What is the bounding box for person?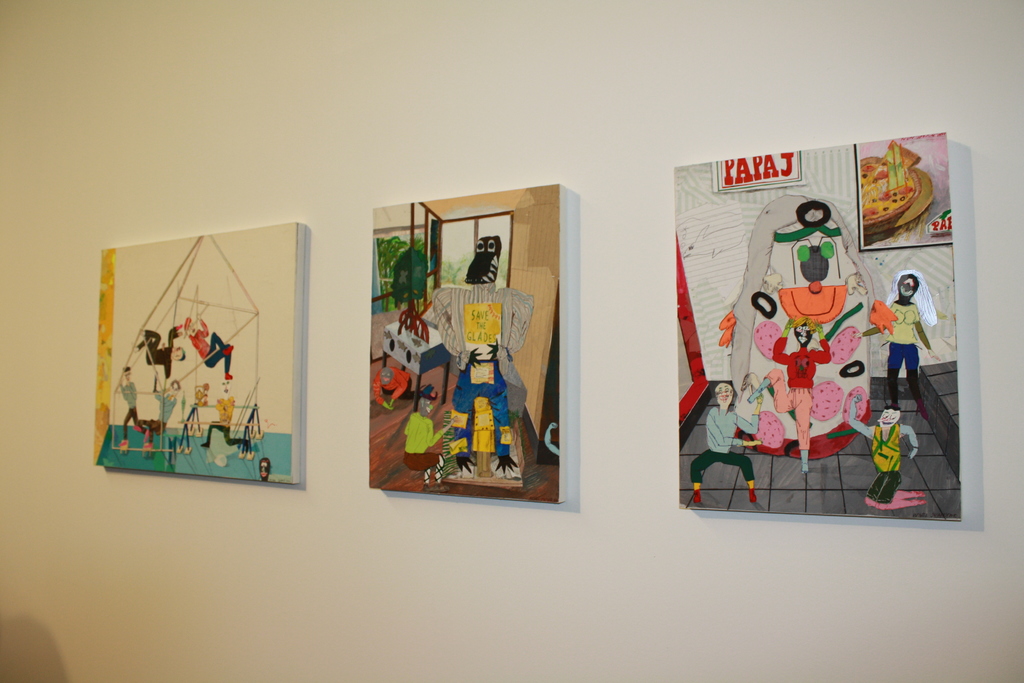
147/373/180/429.
